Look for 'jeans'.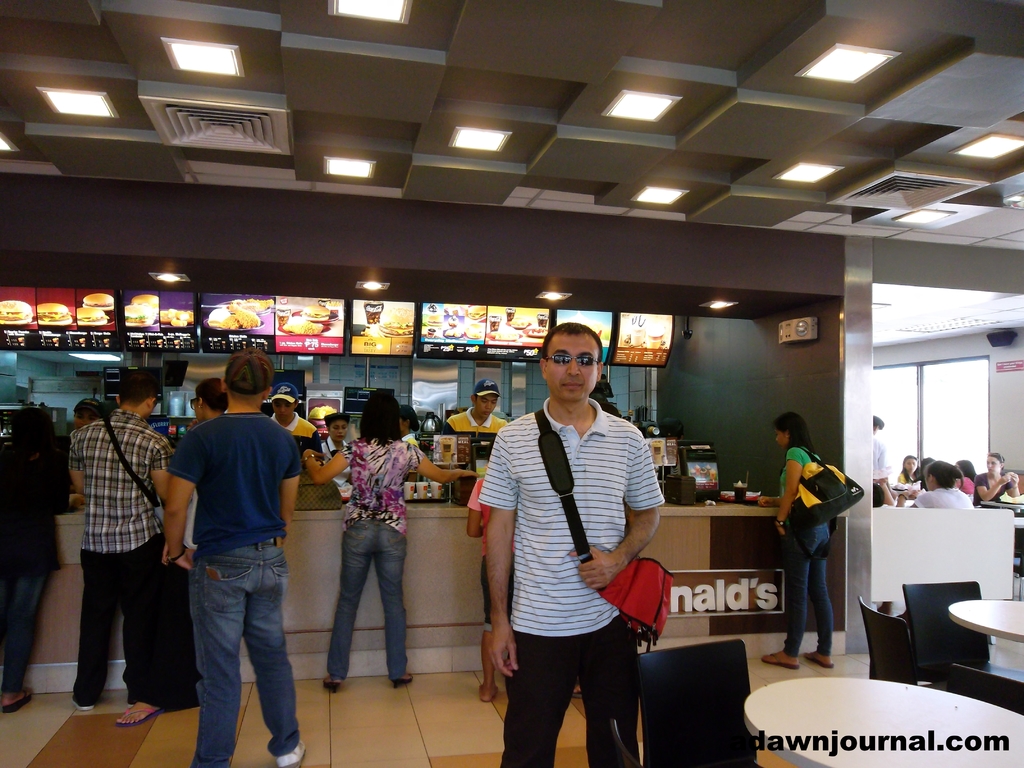
Found: (left=764, top=516, right=839, bottom=659).
